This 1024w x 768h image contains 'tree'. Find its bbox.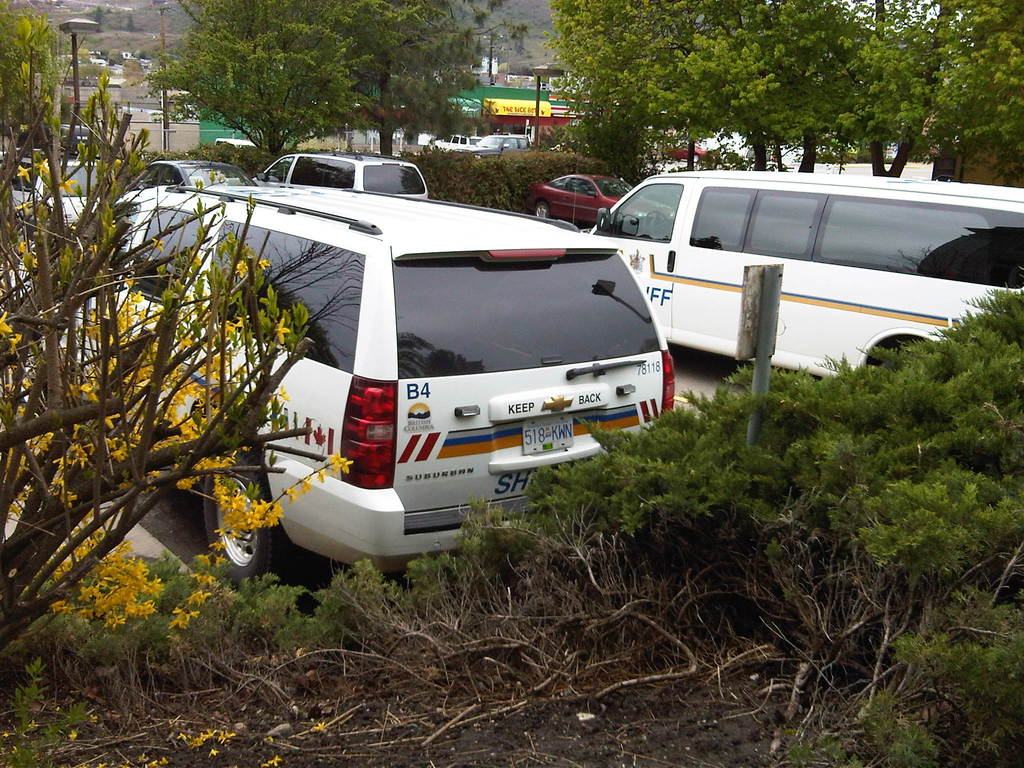
BBox(94, 4, 104, 35).
